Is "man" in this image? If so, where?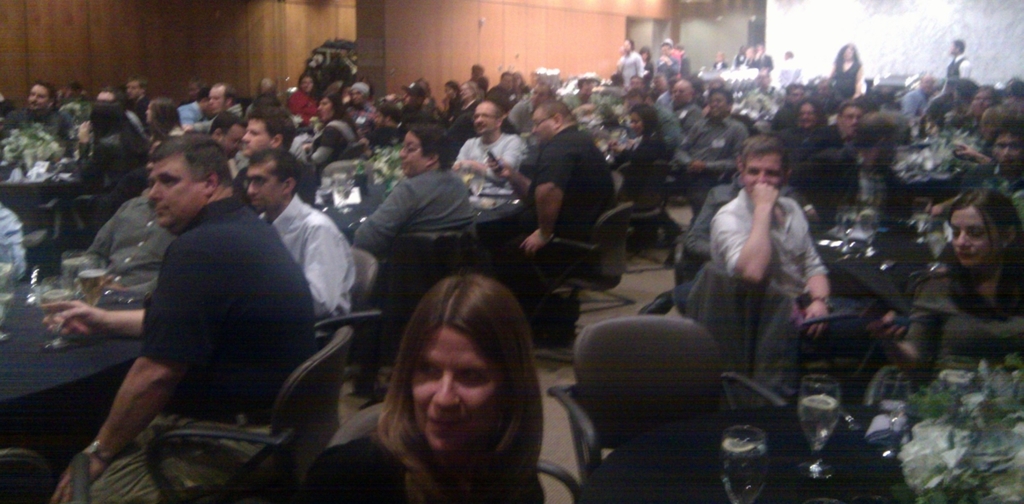
Yes, at x1=44 y1=143 x2=341 y2=481.
